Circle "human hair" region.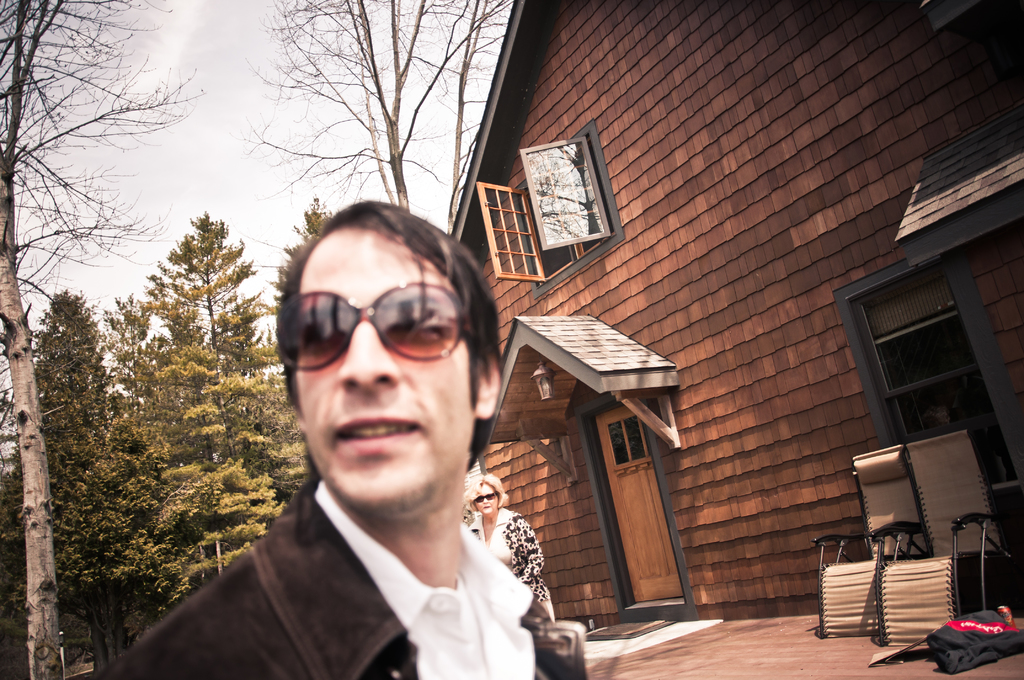
Region: {"x1": 274, "y1": 187, "x2": 501, "y2": 466}.
